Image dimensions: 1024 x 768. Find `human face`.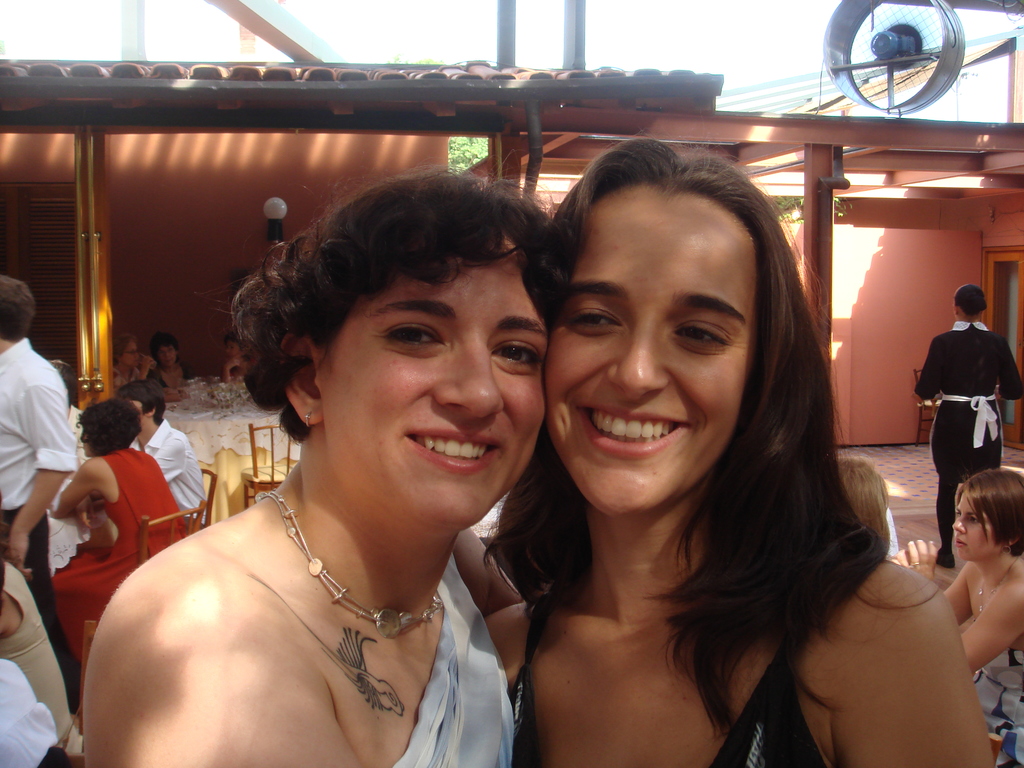
547, 202, 756, 516.
